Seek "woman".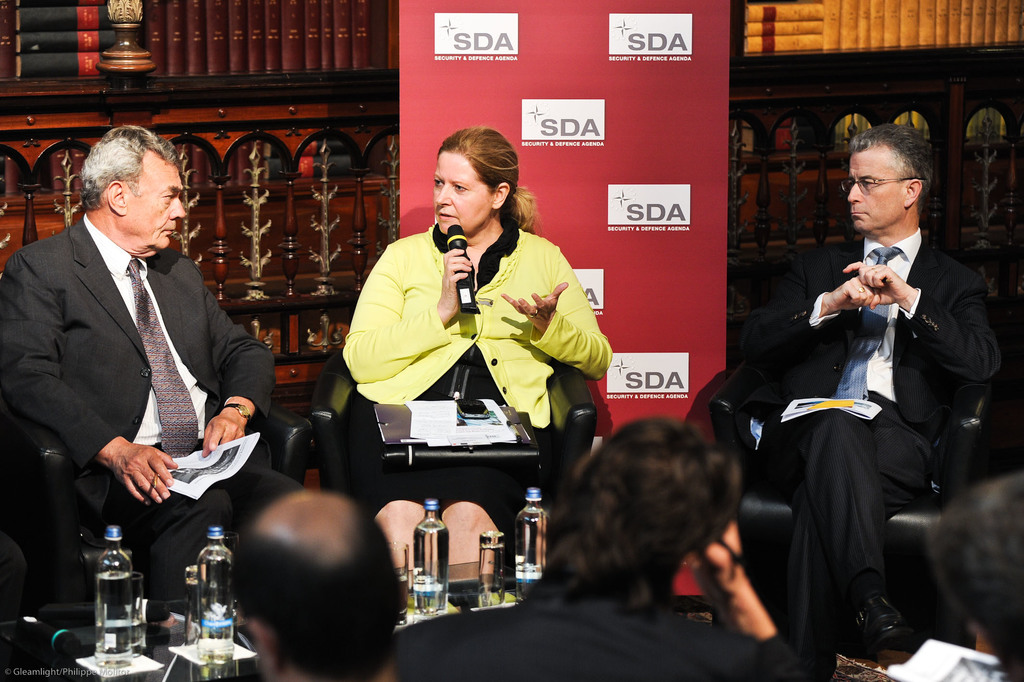
{"left": 348, "top": 140, "right": 594, "bottom": 581}.
